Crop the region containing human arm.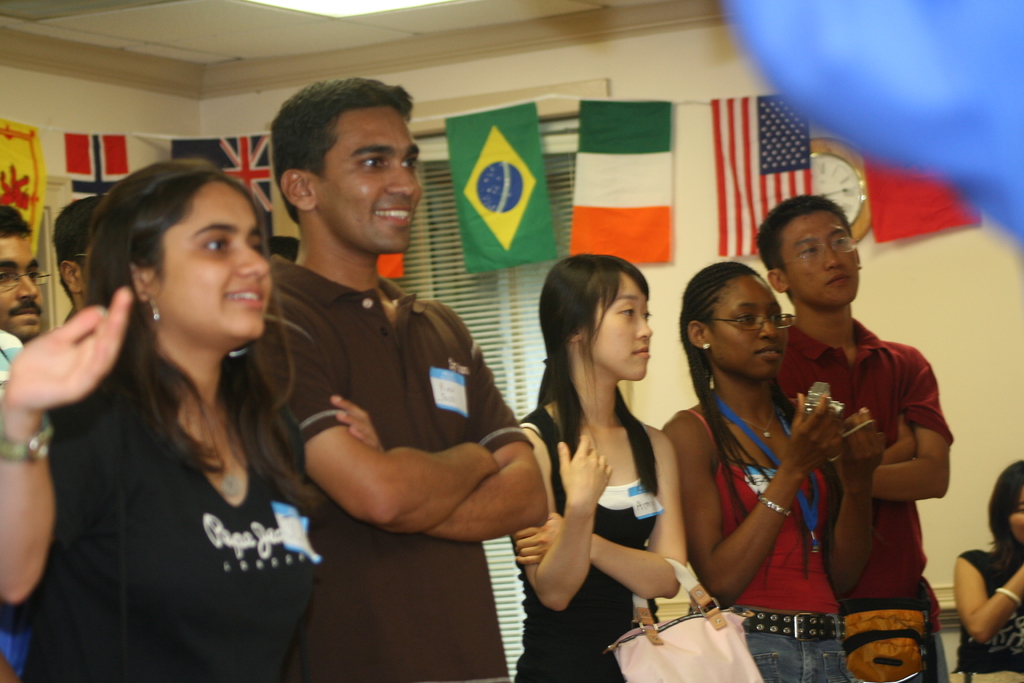
Crop region: [left=321, top=286, right=593, bottom=536].
